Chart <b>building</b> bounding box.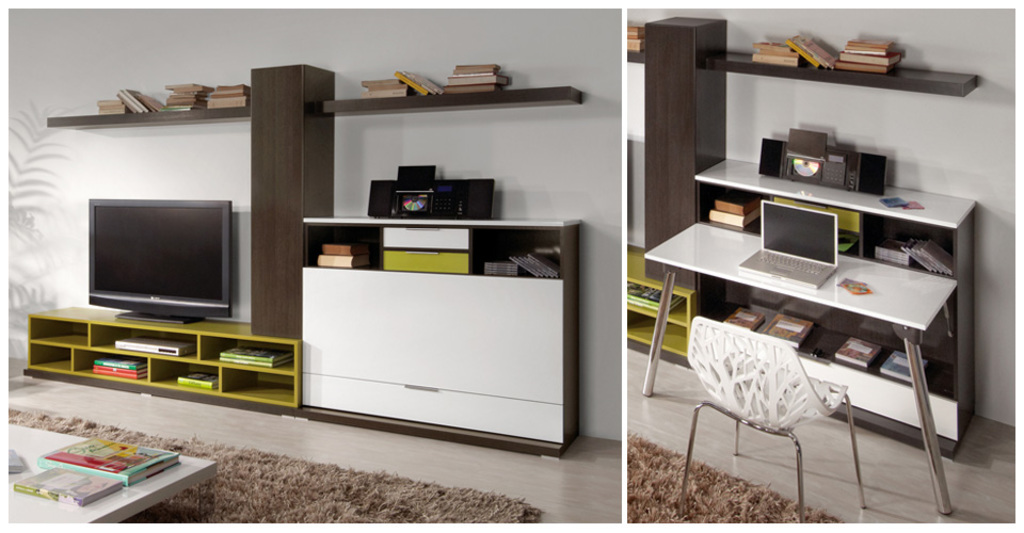
Charted: locate(9, 10, 1012, 522).
